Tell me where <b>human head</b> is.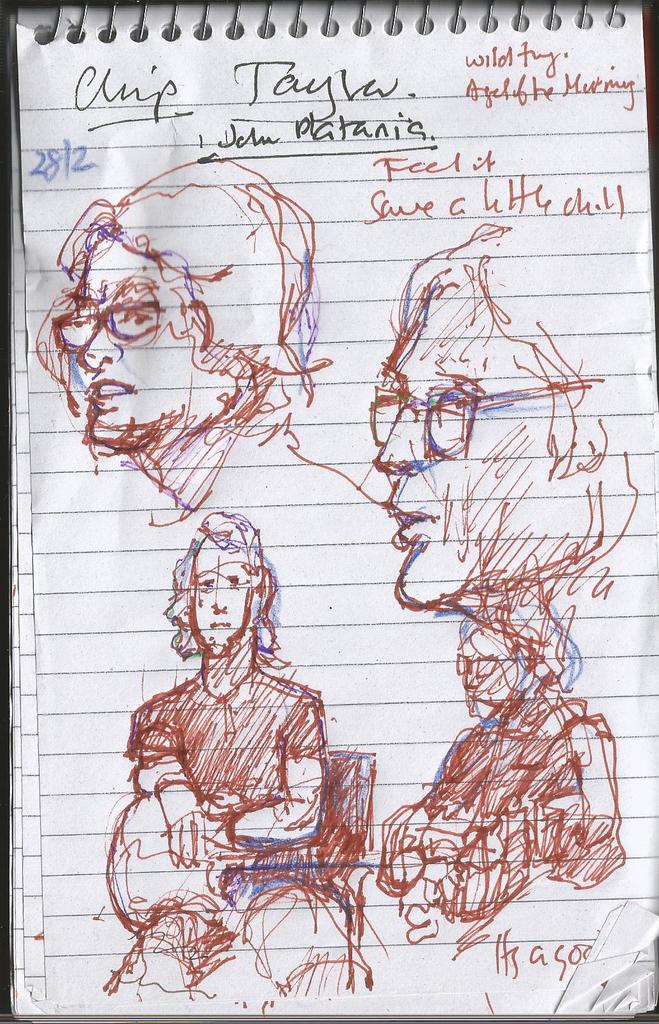
<b>human head</b> is at <bbox>163, 514, 280, 659</bbox>.
